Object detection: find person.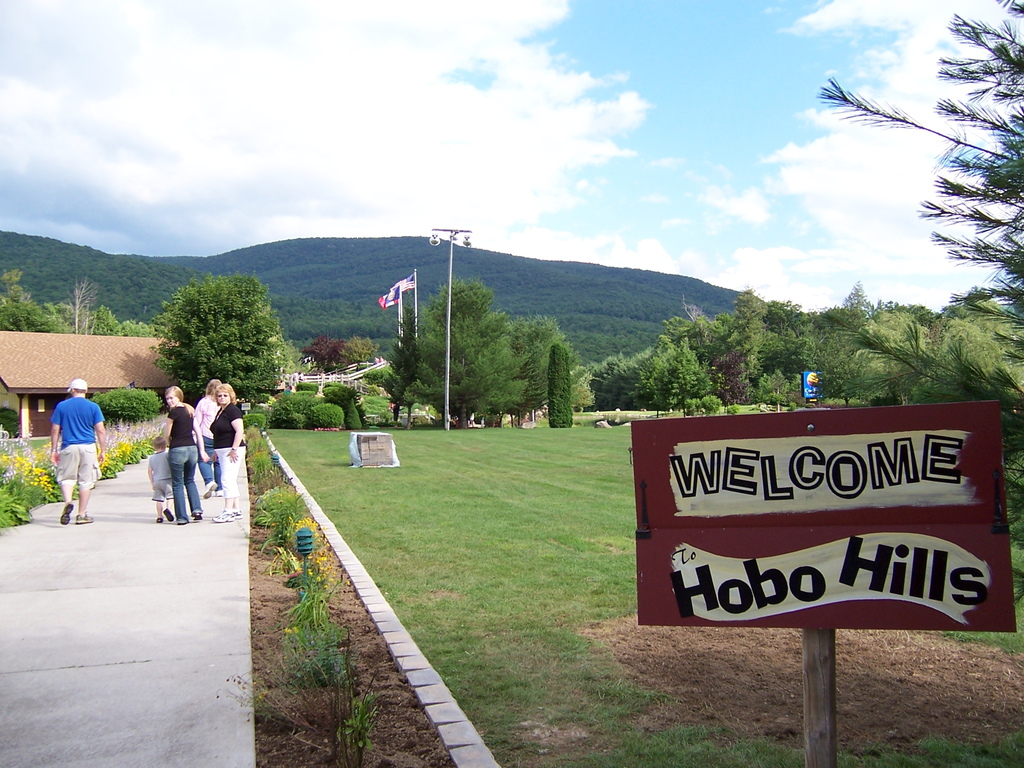
[x1=210, y1=383, x2=248, y2=522].
